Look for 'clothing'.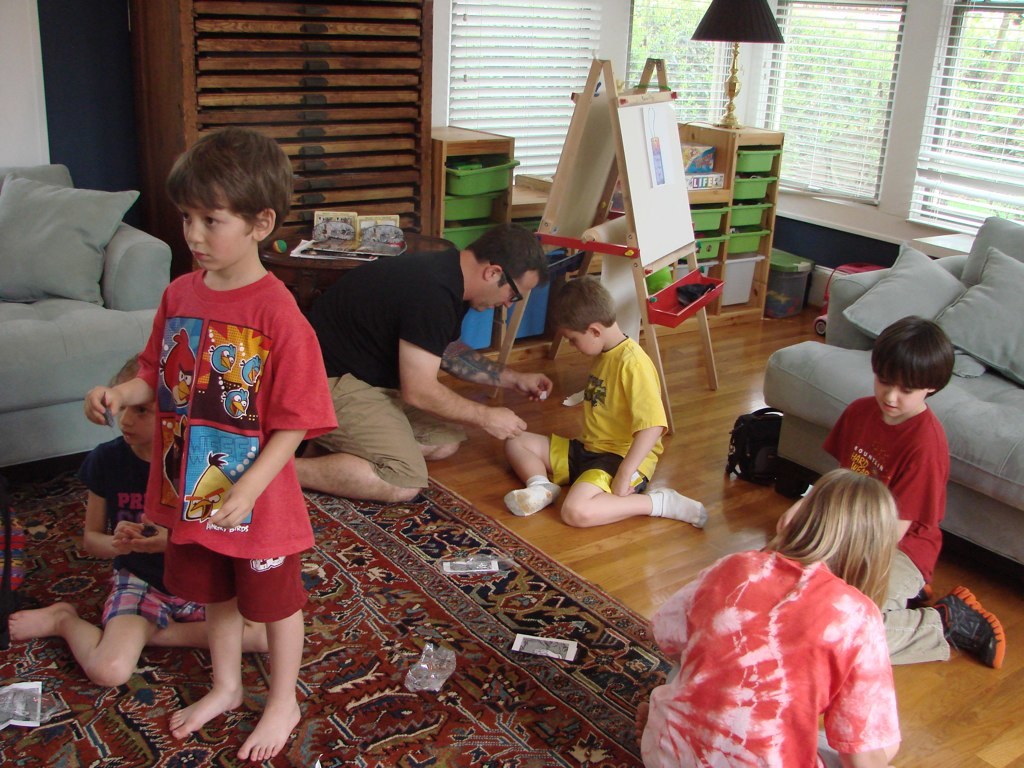
Found: (293, 244, 470, 490).
